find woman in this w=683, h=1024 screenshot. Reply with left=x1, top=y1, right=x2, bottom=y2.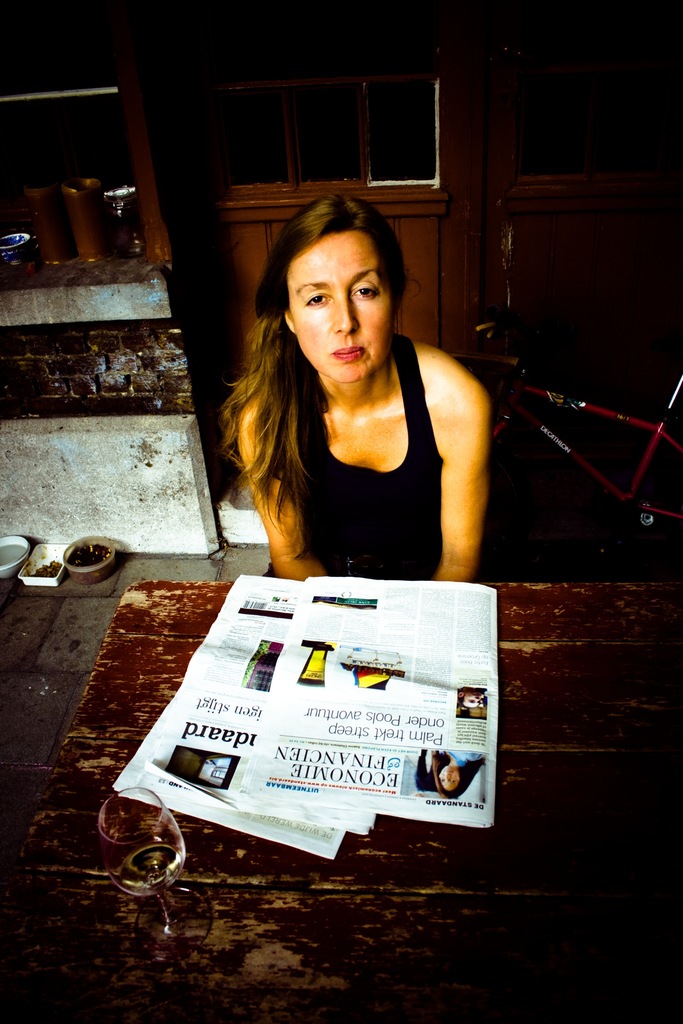
left=425, top=748, right=484, bottom=800.
